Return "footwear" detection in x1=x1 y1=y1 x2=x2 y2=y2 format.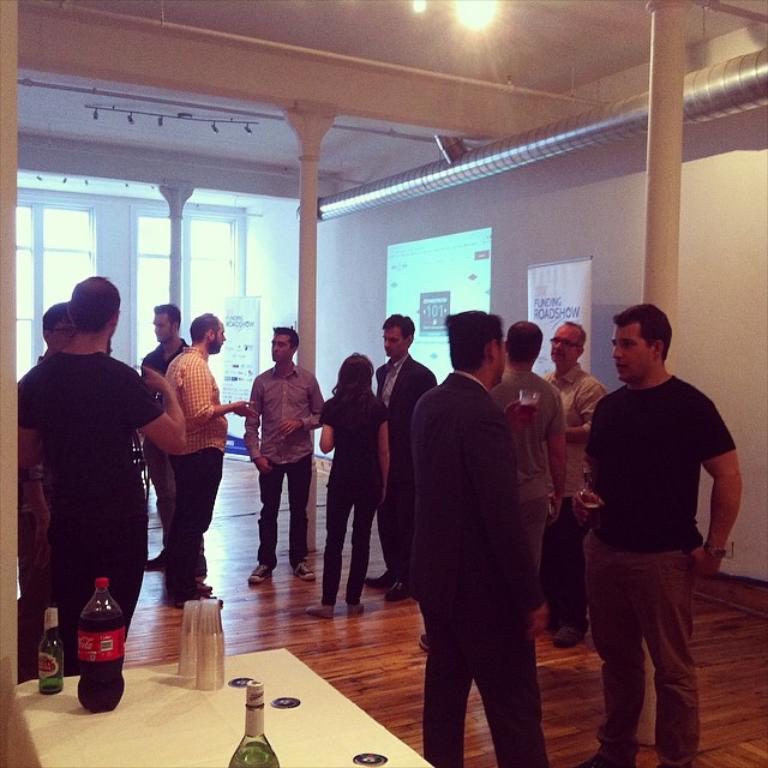
x1=140 y1=550 x2=173 y2=568.
